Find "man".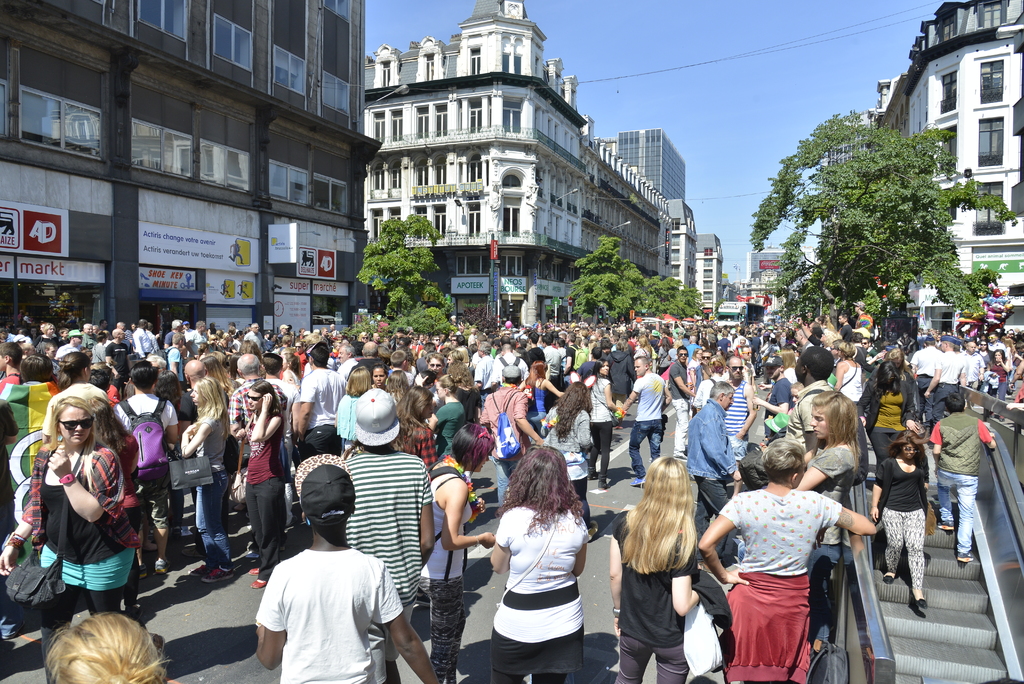
Rect(841, 312, 852, 339).
